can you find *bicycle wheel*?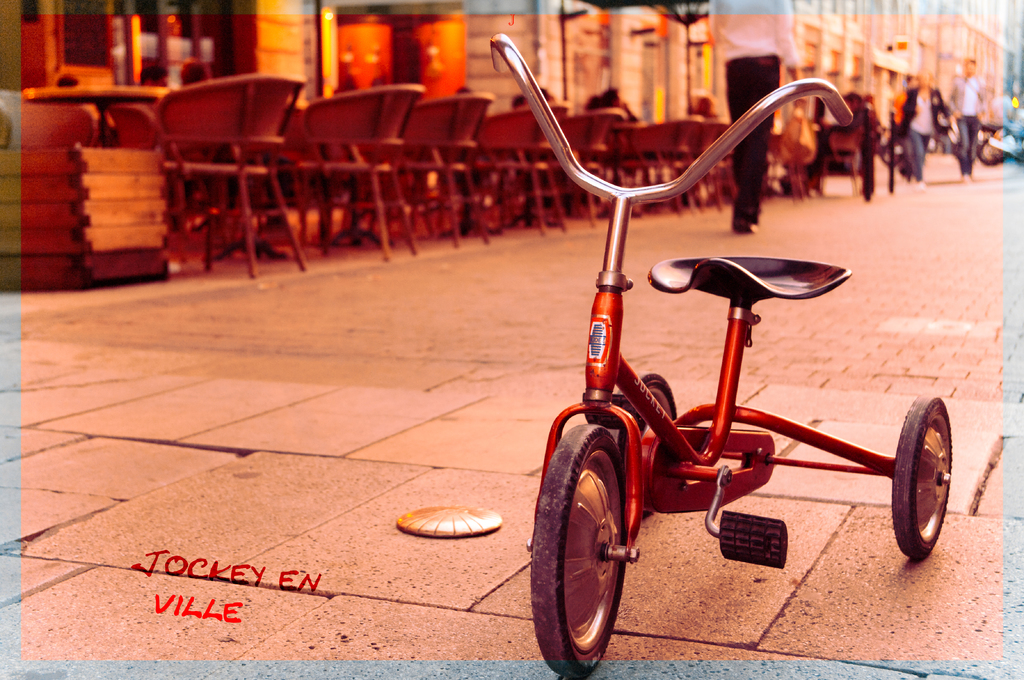
Yes, bounding box: region(891, 392, 955, 560).
